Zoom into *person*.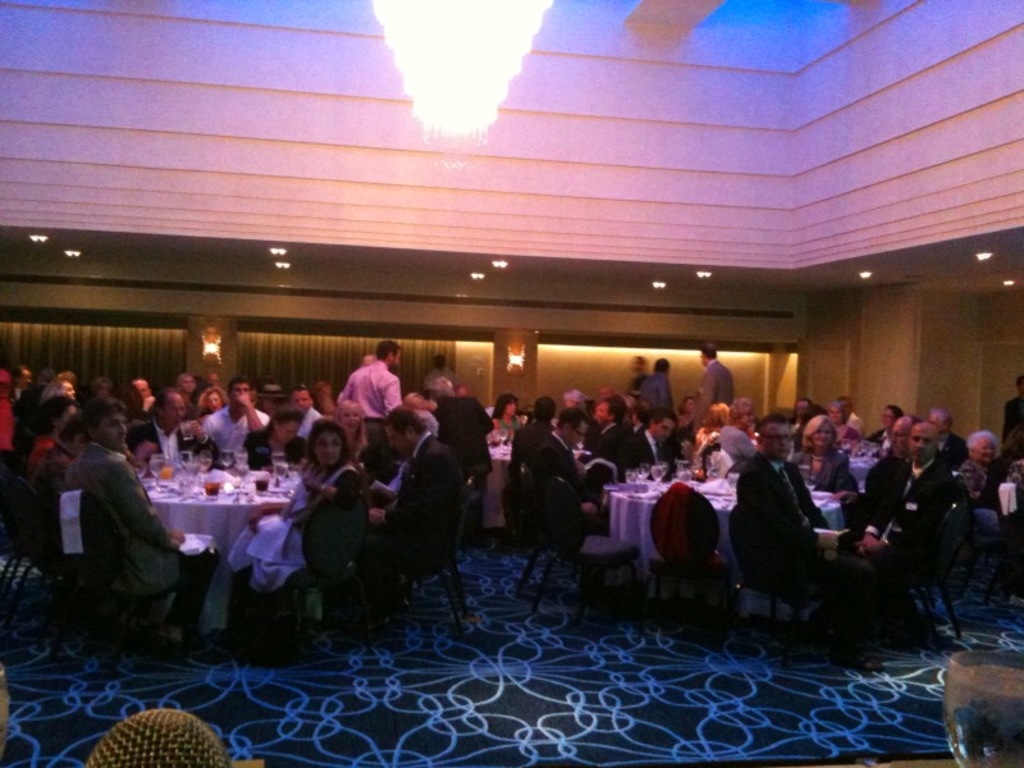
Zoom target: rect(740, 413, 865, 660).
